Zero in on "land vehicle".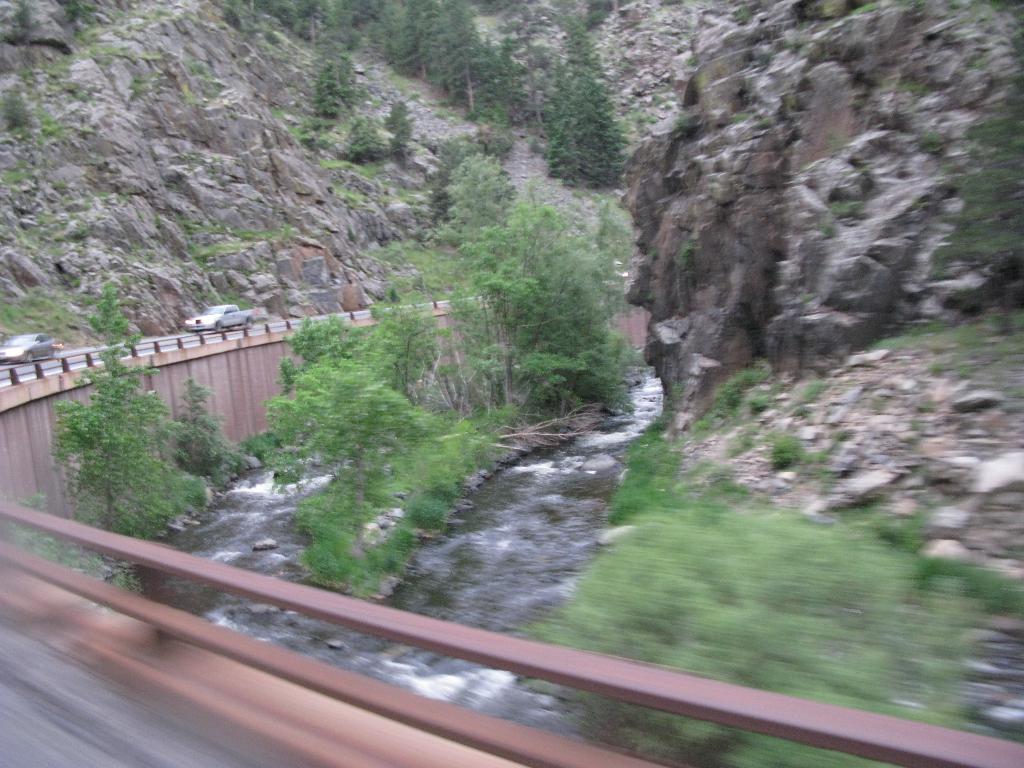
Zeroed in: bbox=(184, 297, 262, 337).
